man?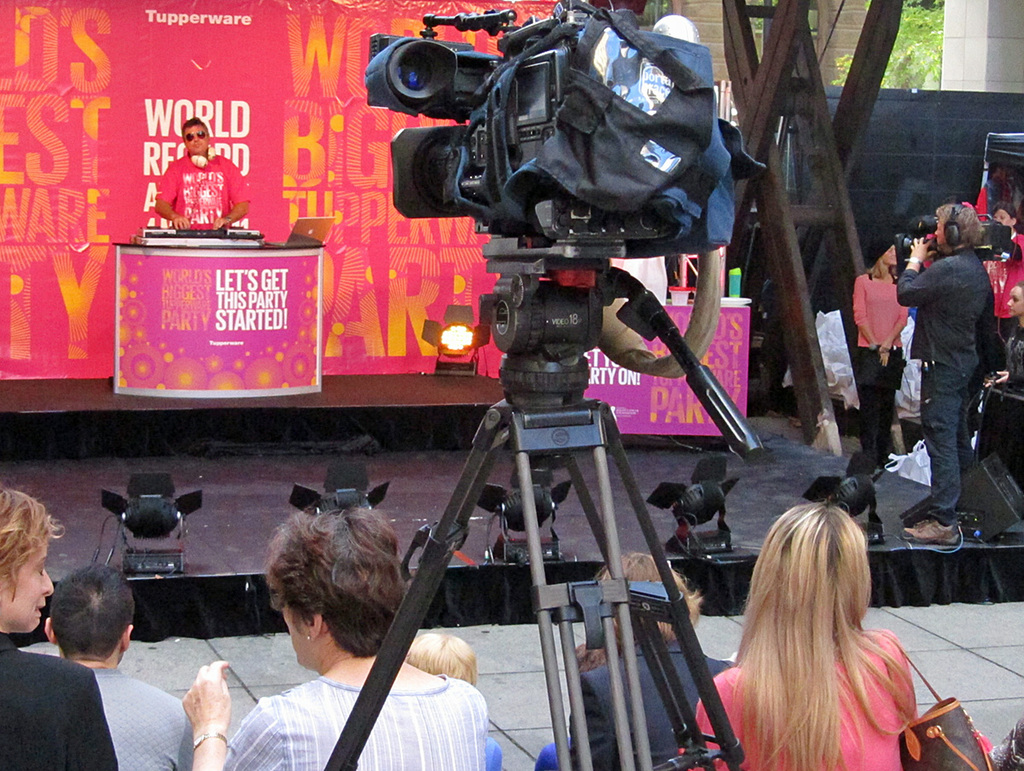
154:112:252:242
